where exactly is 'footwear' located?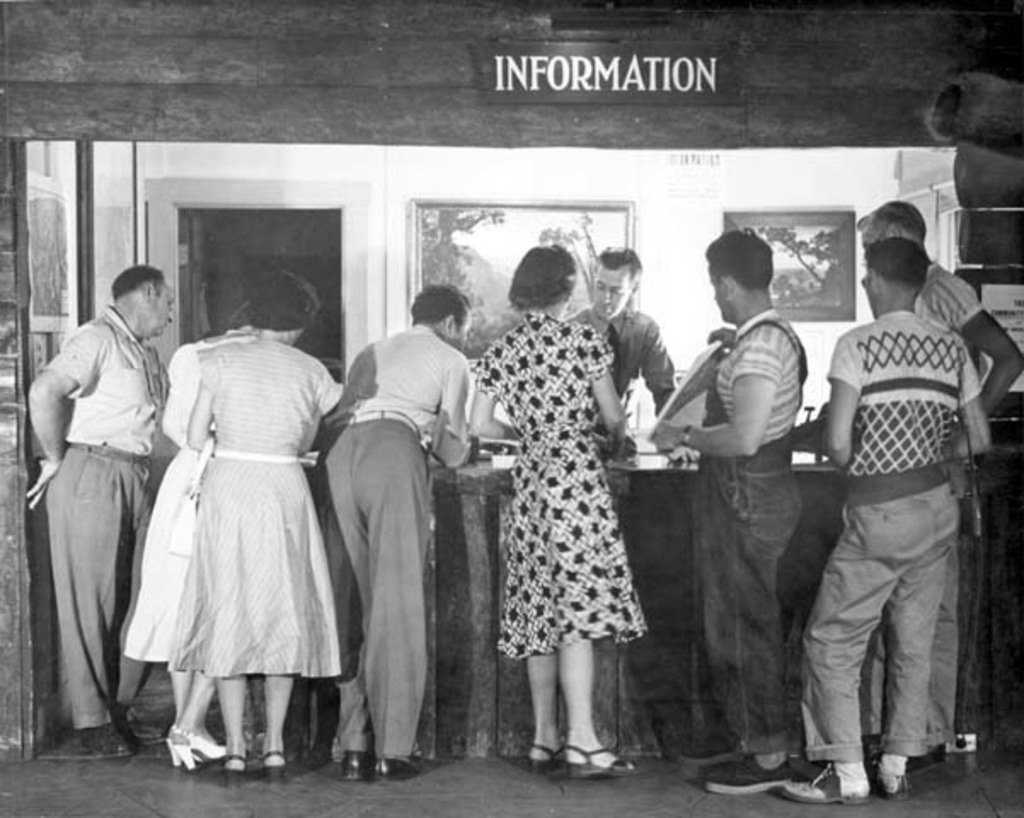
Its bounding box is [left=877, top=772, right=917, bottom=798].
